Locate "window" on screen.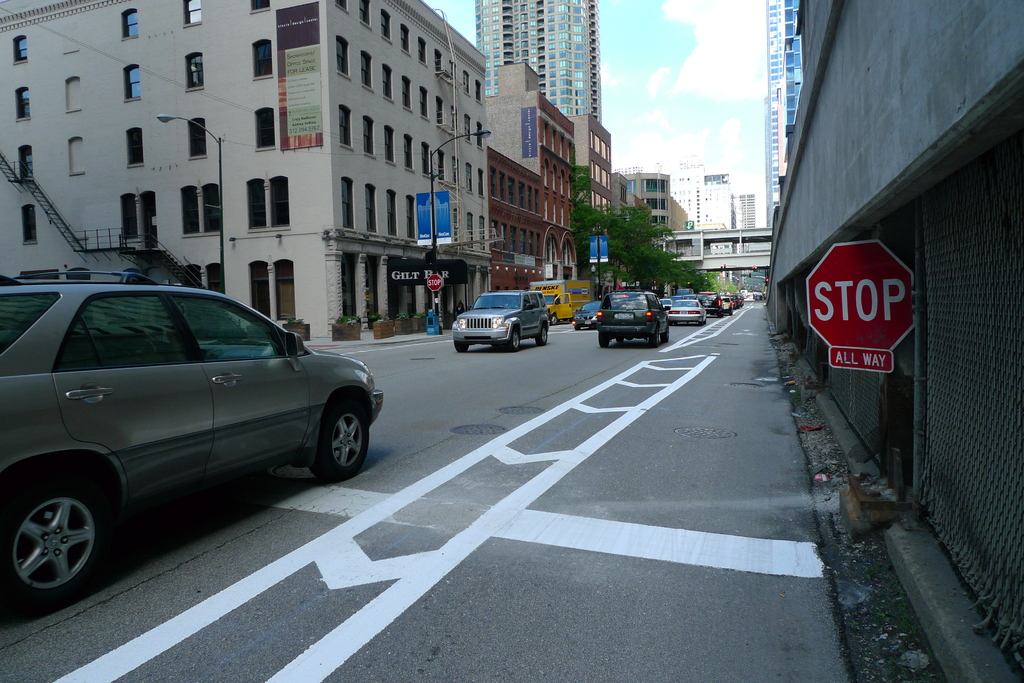
On screen at locate(466, 165, 471, 193).
